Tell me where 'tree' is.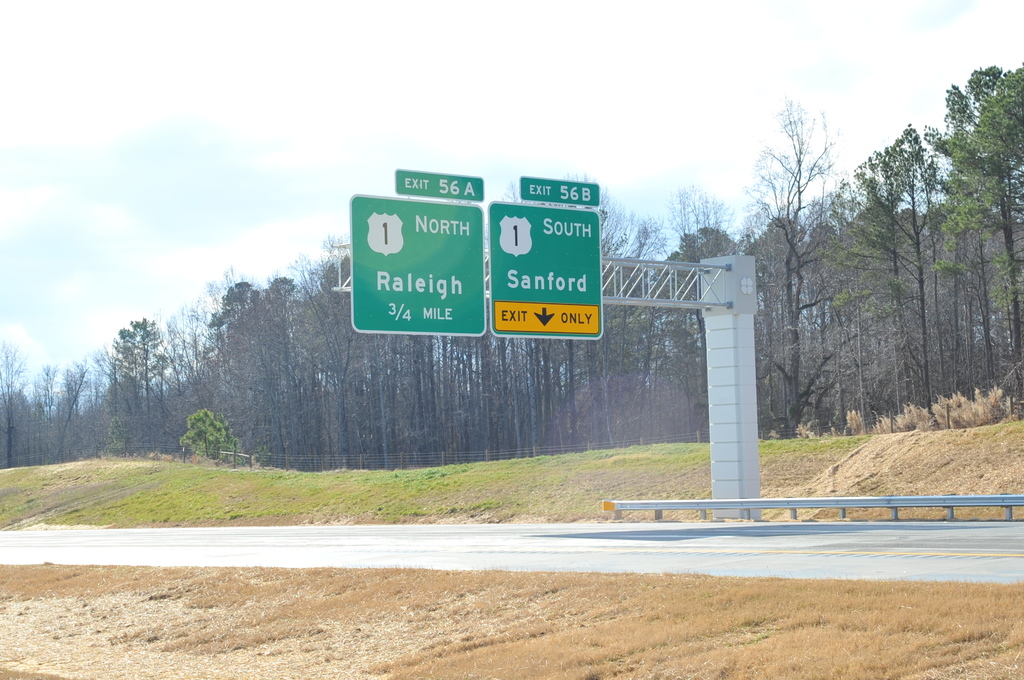
'tree' is at {"x1": 110, "y1": 313, "x2": 175, "y2": 455}.
